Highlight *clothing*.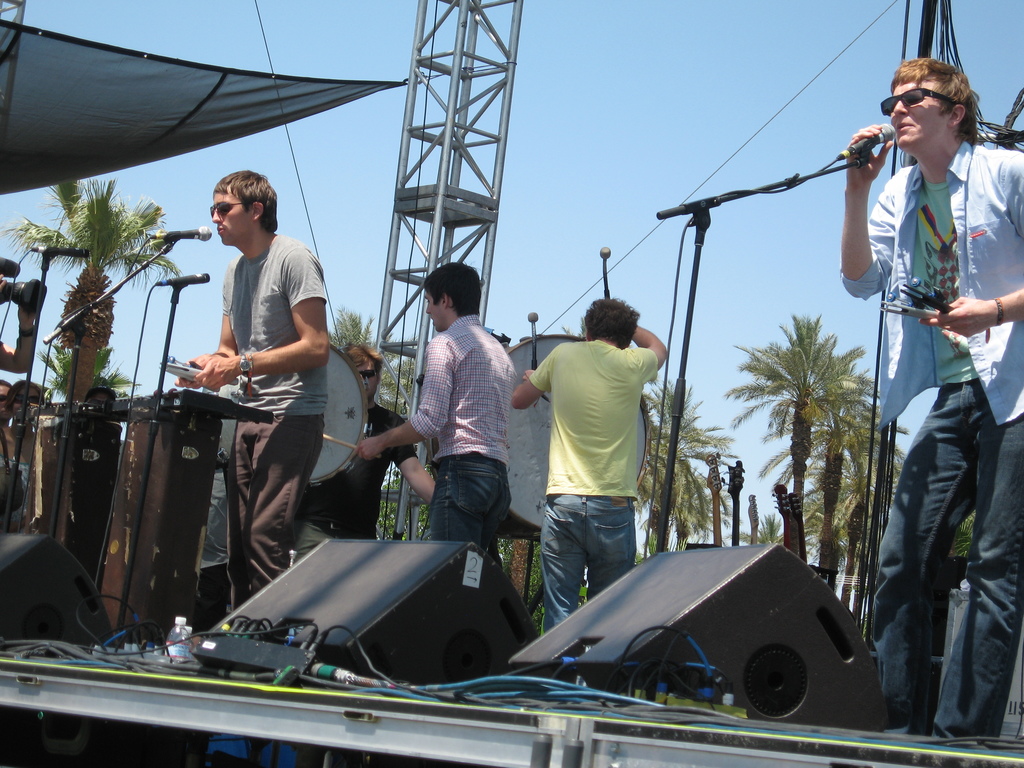
Highlighted region: (left=292, top=403, right=419, bottom=566).
